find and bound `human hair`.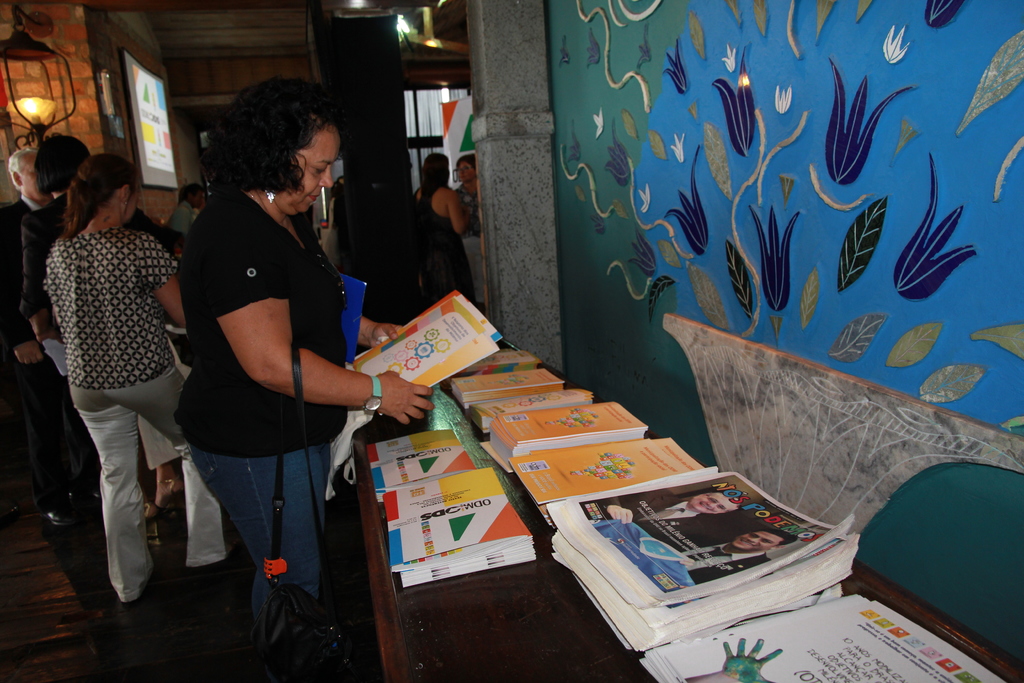
Bound: x1=32 y1=133 x2=87 y2=194.
